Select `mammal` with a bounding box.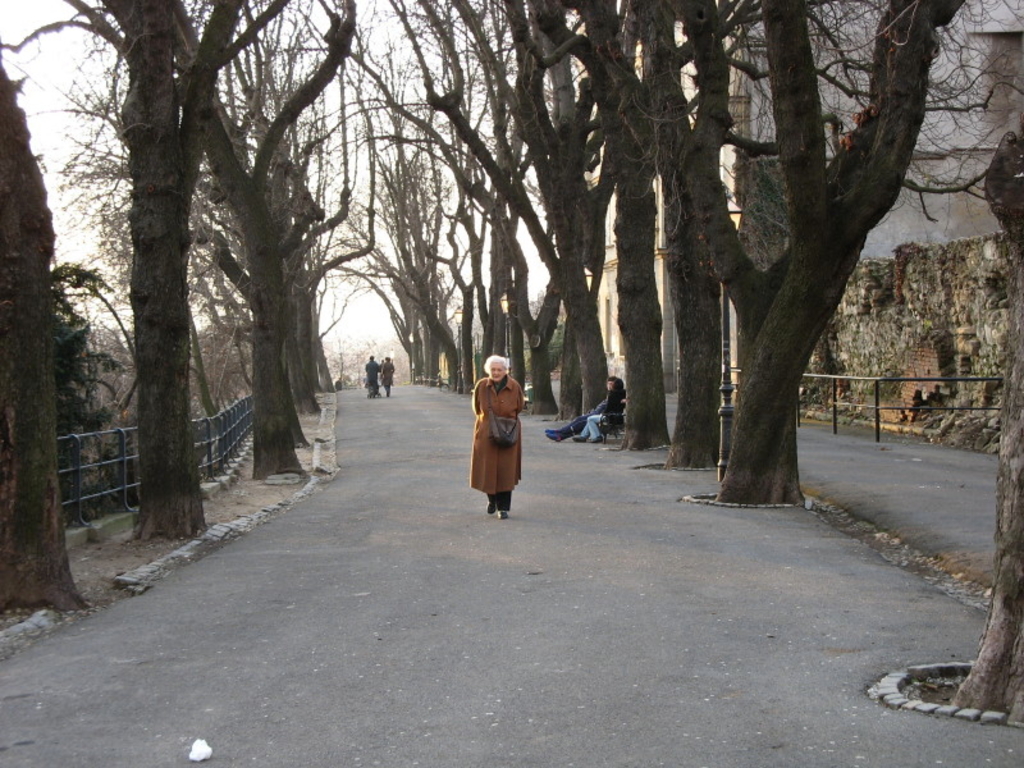
box(364, 353, 376, 394).
